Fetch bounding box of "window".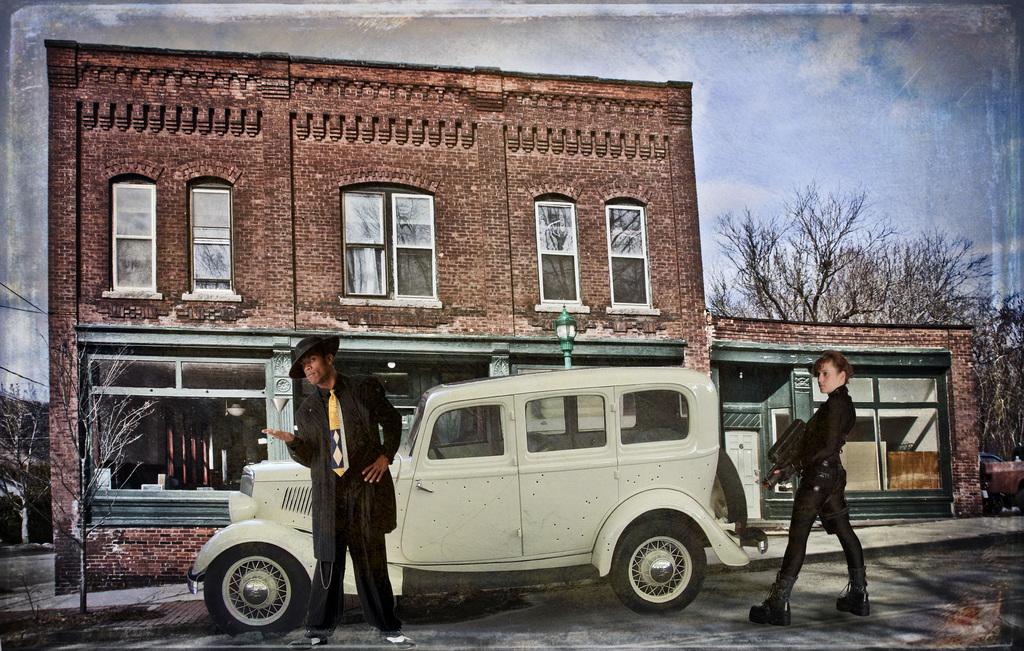
Bbox: [left=110, top=174, right=166, bottom=296].
